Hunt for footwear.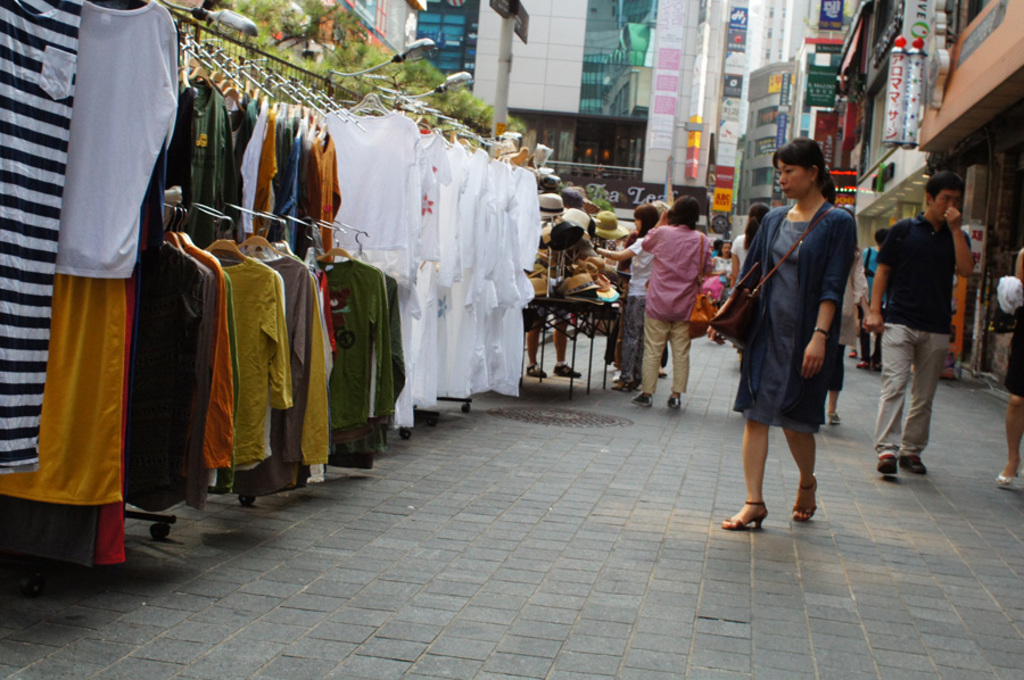
Hunted down at 776:475:812:526.
